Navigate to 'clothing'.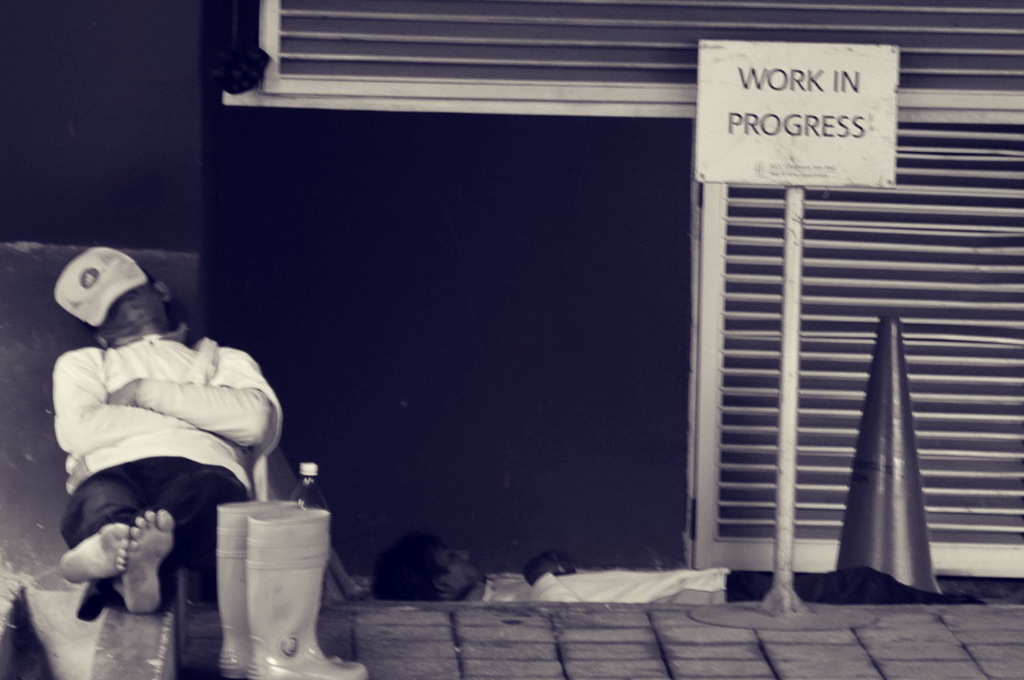
Navigation target: bbox(40, 300, 280, 616).
